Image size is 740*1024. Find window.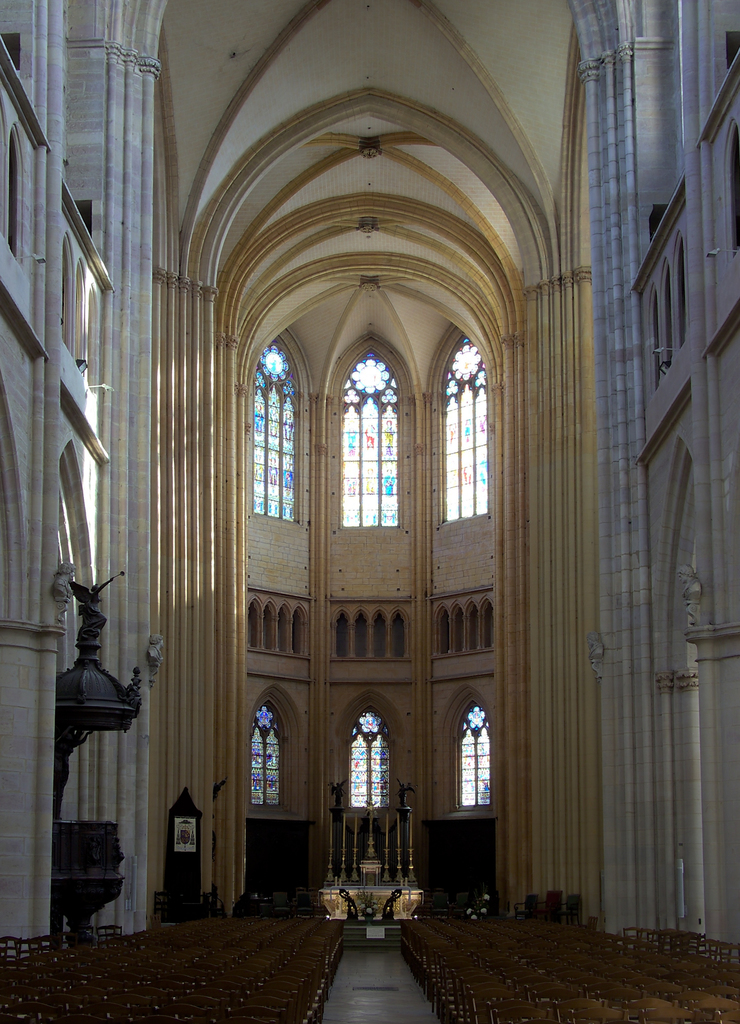
443:685:493:815.
